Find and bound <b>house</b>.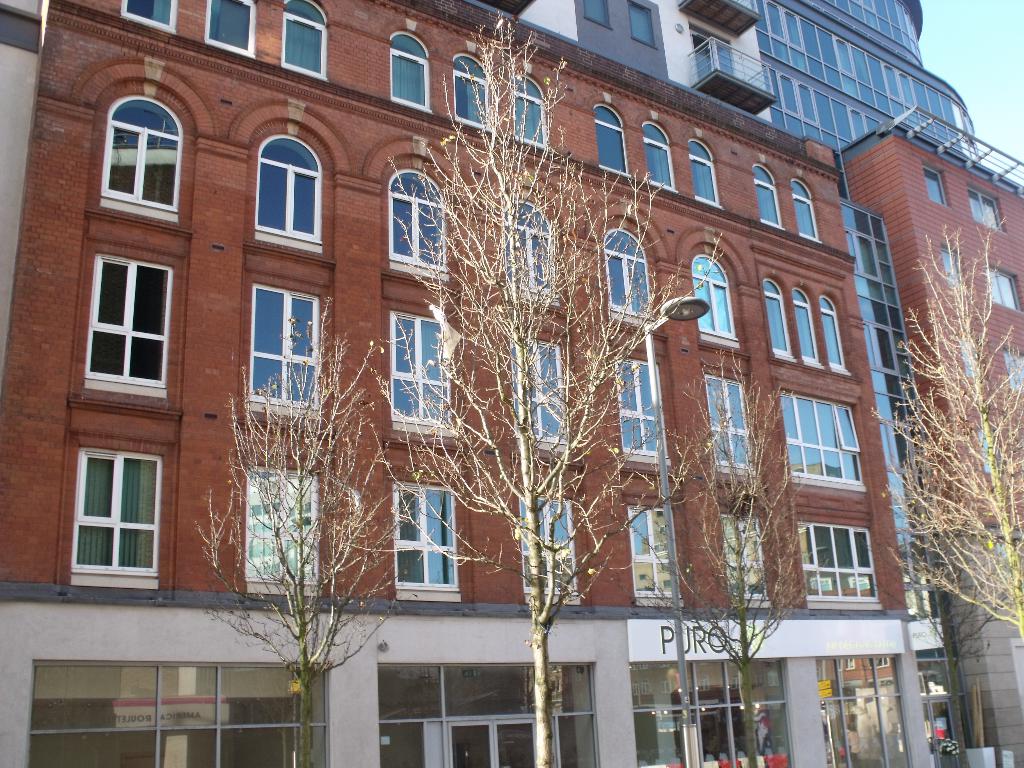
Bound: 842 108 1023 527.
